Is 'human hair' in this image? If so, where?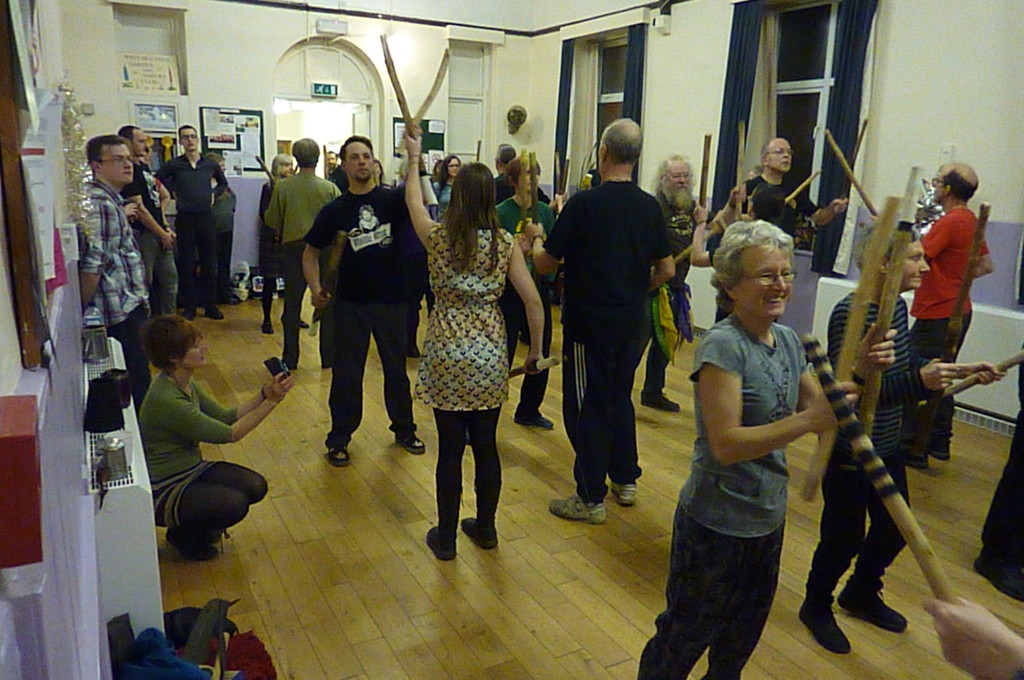
Yes, at <bbox>497, 140, 516, 164</bbox>.
